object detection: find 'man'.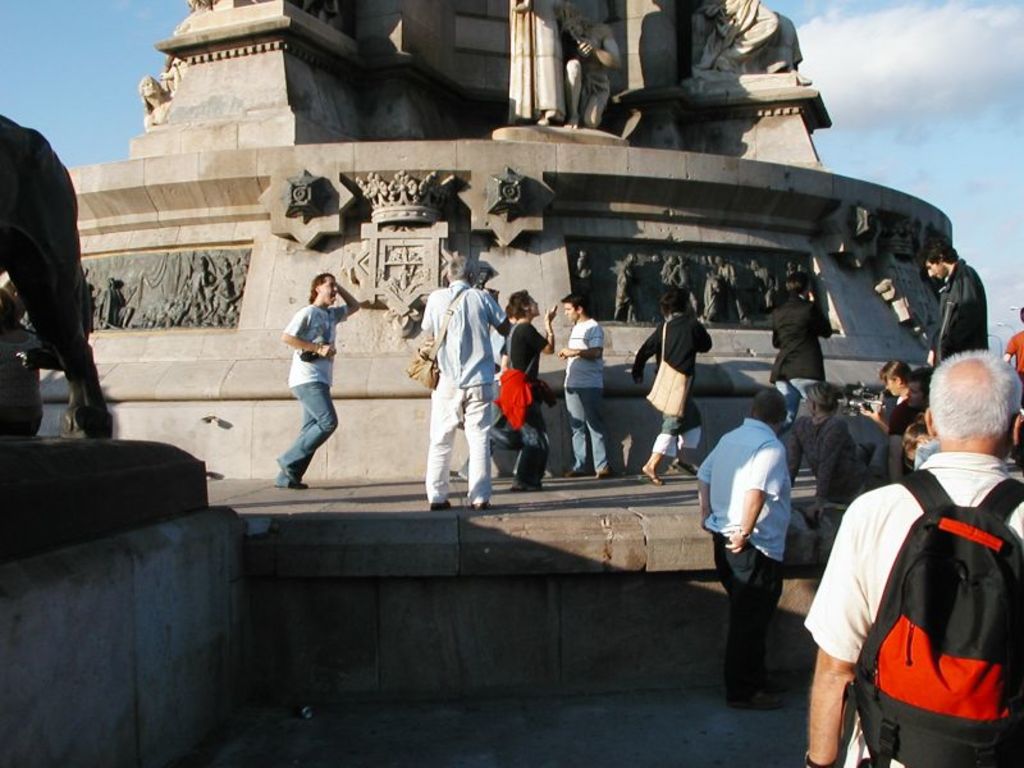
<region>696, 385, 791, 699</region>.
